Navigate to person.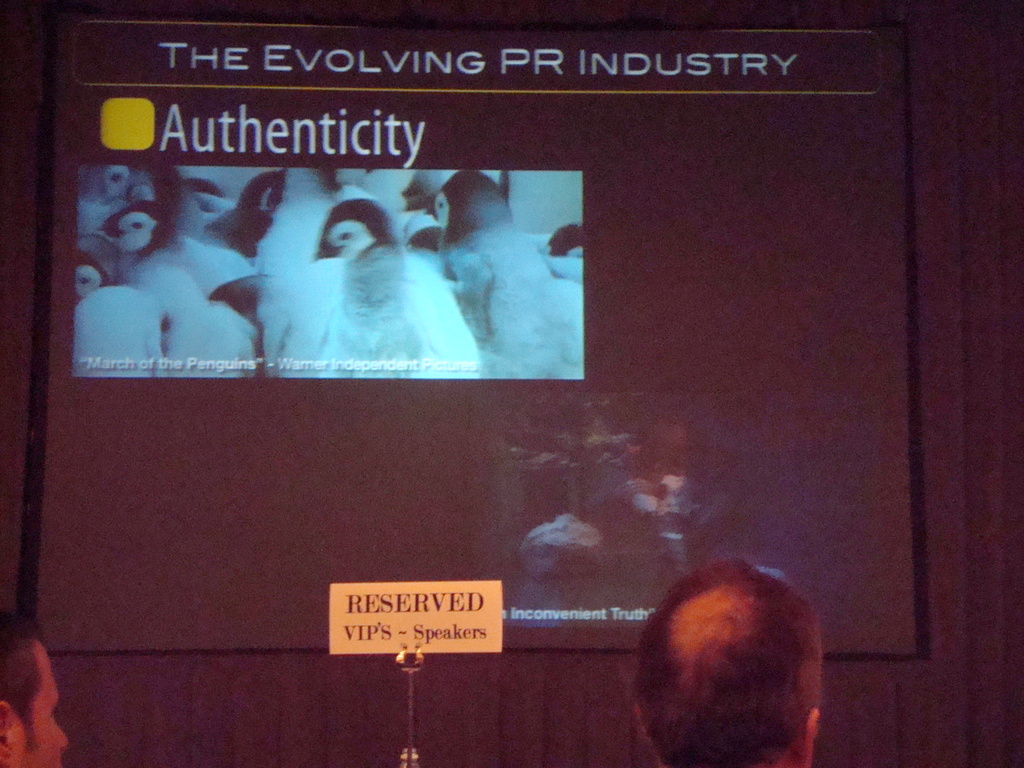
Navigation target: (0,610,70,767).
